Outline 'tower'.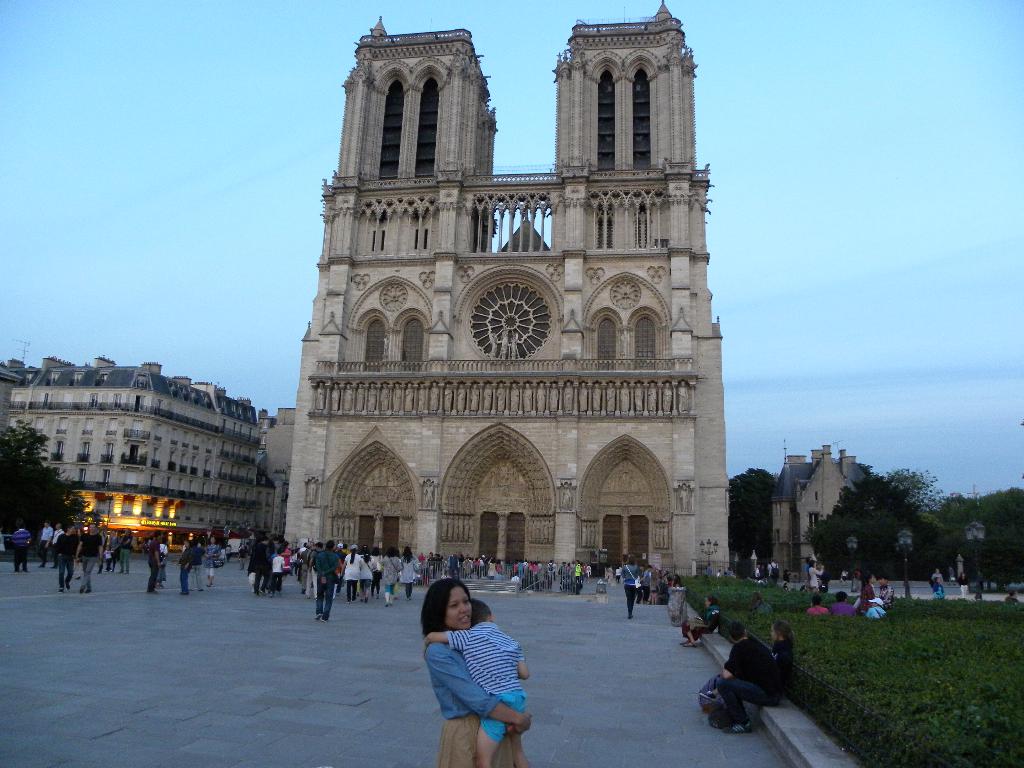
Outline: BBox(280, 0, 726, 579).
